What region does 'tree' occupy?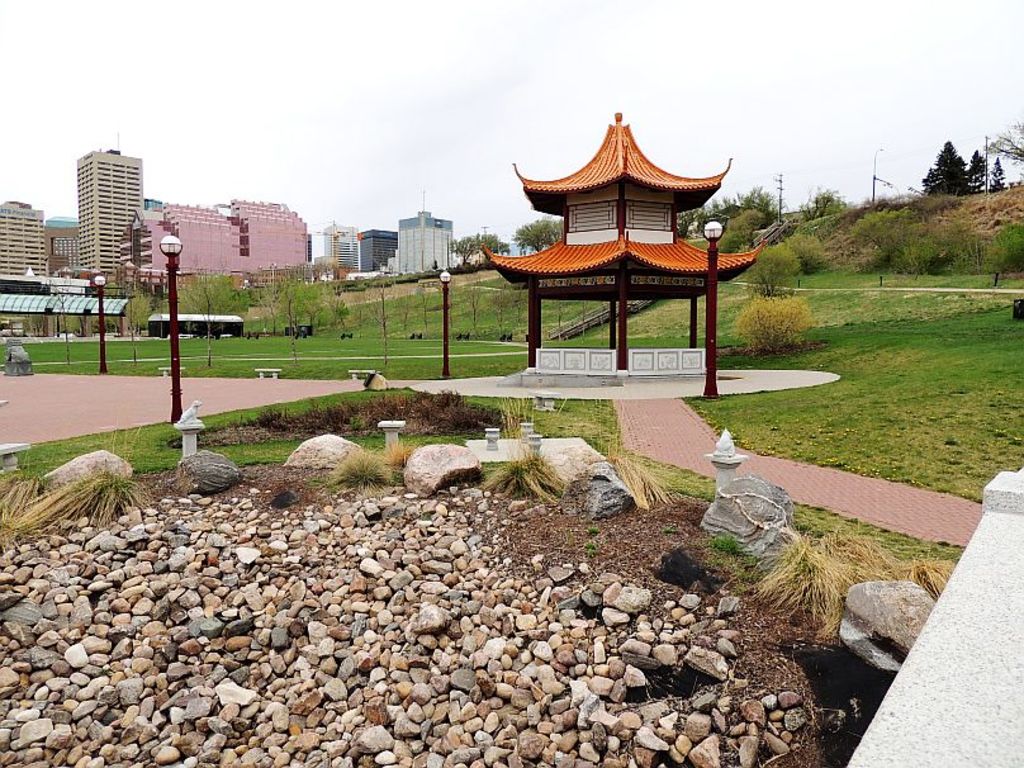
[274,272,343,323].
